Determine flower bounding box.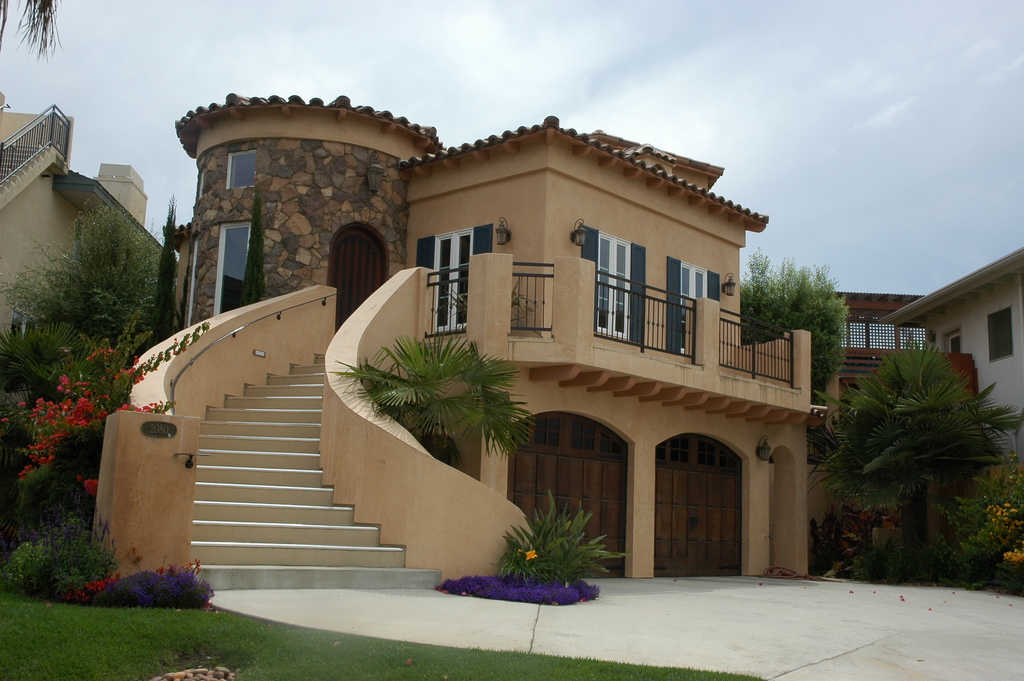
Determined: 168, 560, 177, 571.
